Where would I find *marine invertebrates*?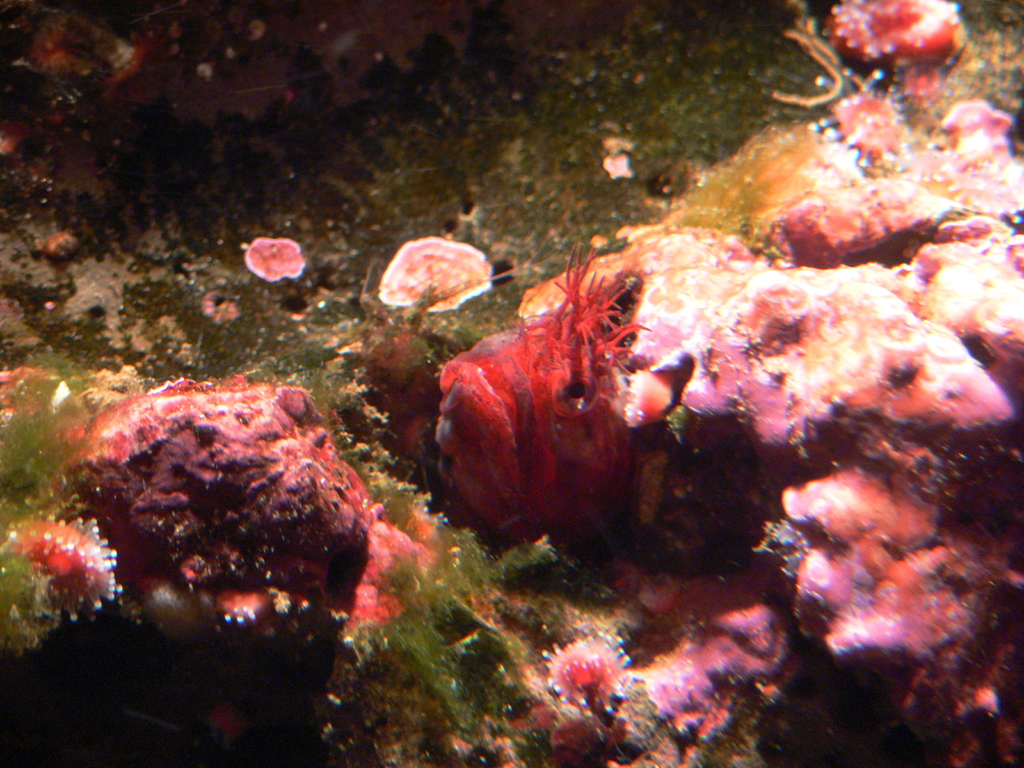
At bbox=[805, 0, 990, 100].
